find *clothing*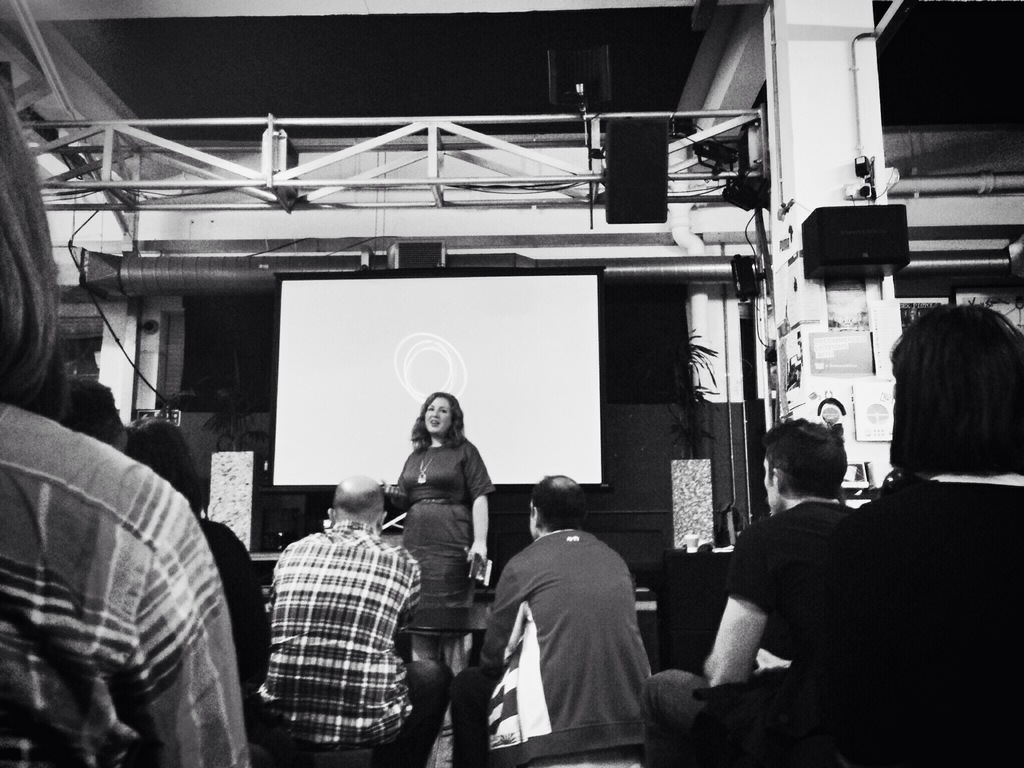
select_region(257, 541, 426, 767)
